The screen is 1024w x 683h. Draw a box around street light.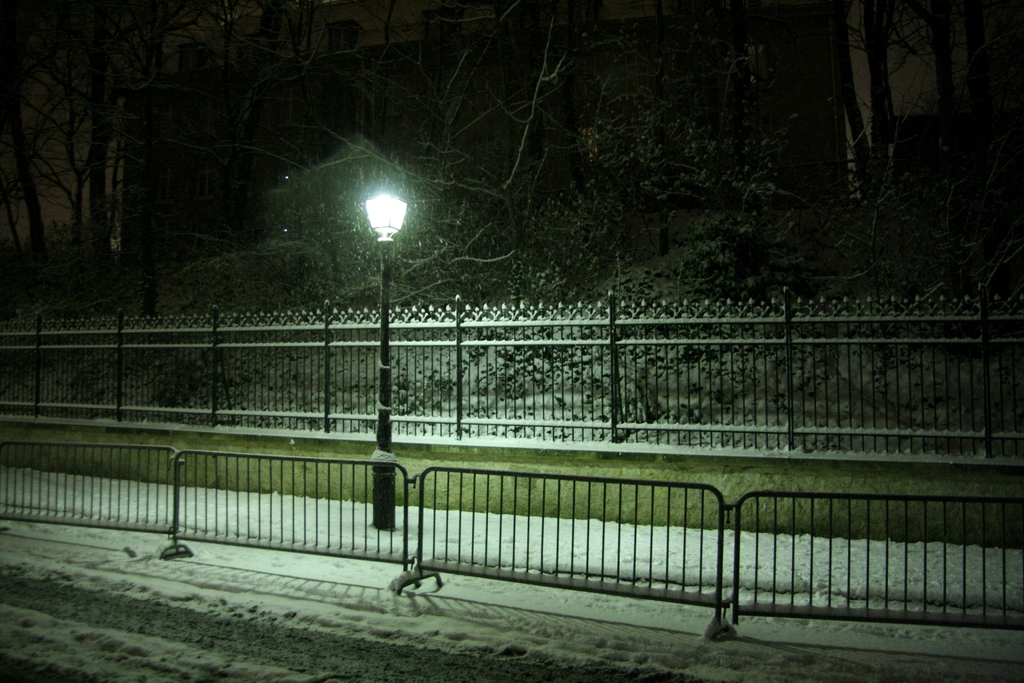
(362,190,407,533).
